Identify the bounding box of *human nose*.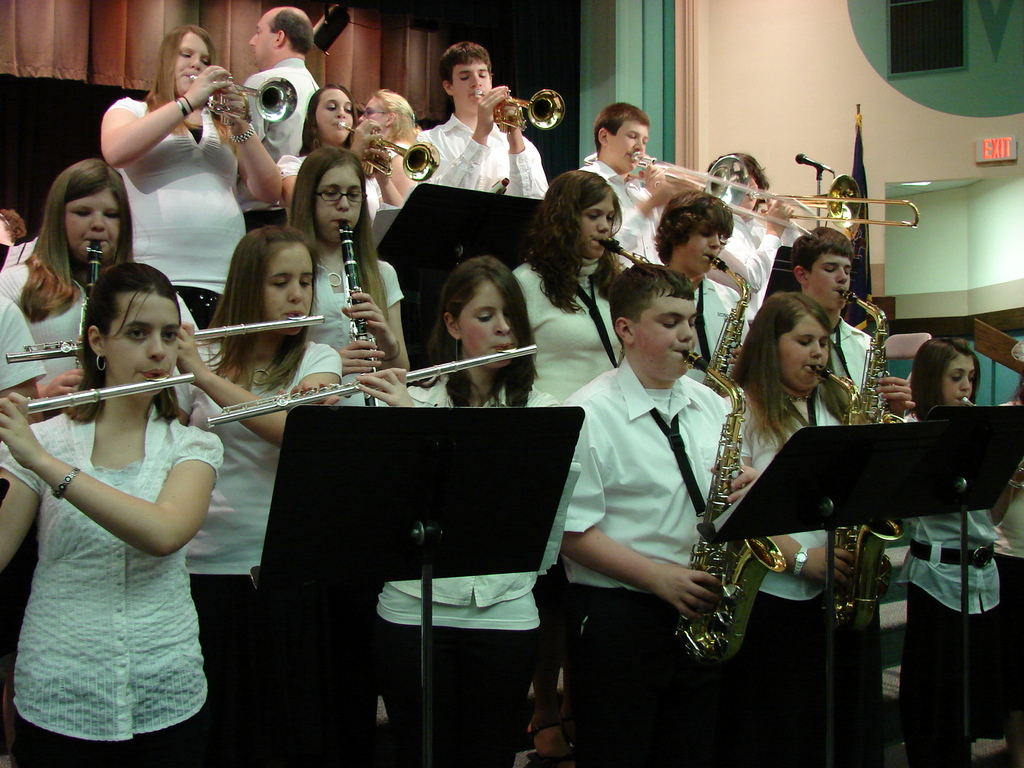
x1=244, y1=36, x2=257, y2=47.
